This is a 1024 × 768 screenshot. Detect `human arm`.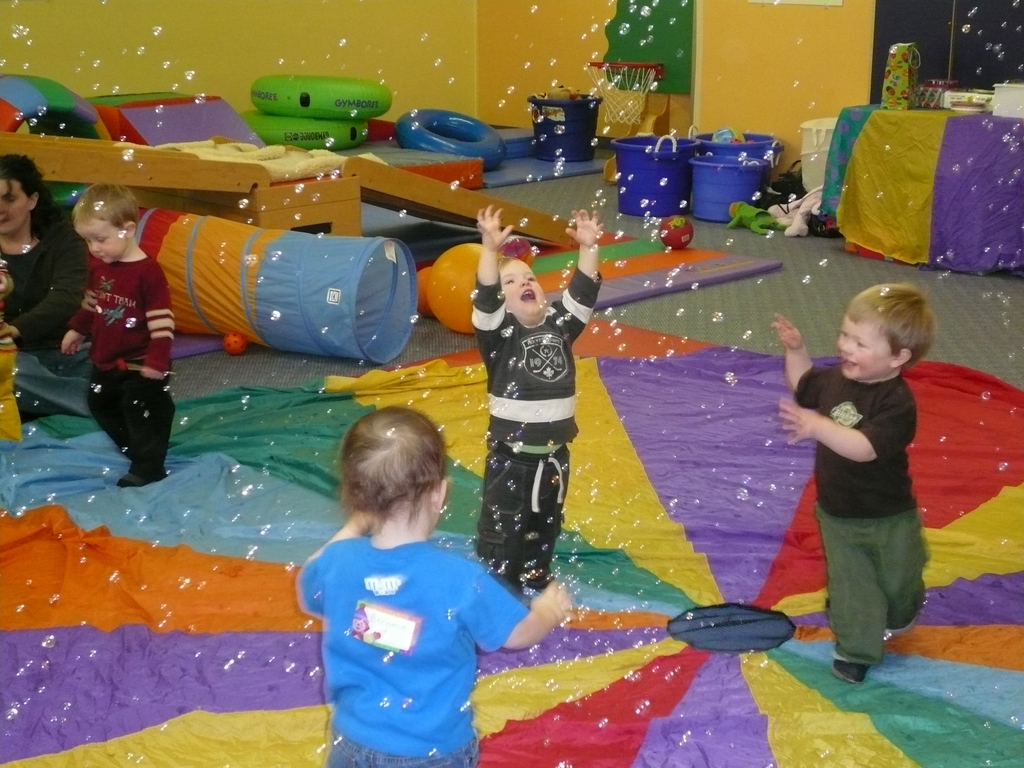
(left=467, top=202, right=518, bottom=372).
